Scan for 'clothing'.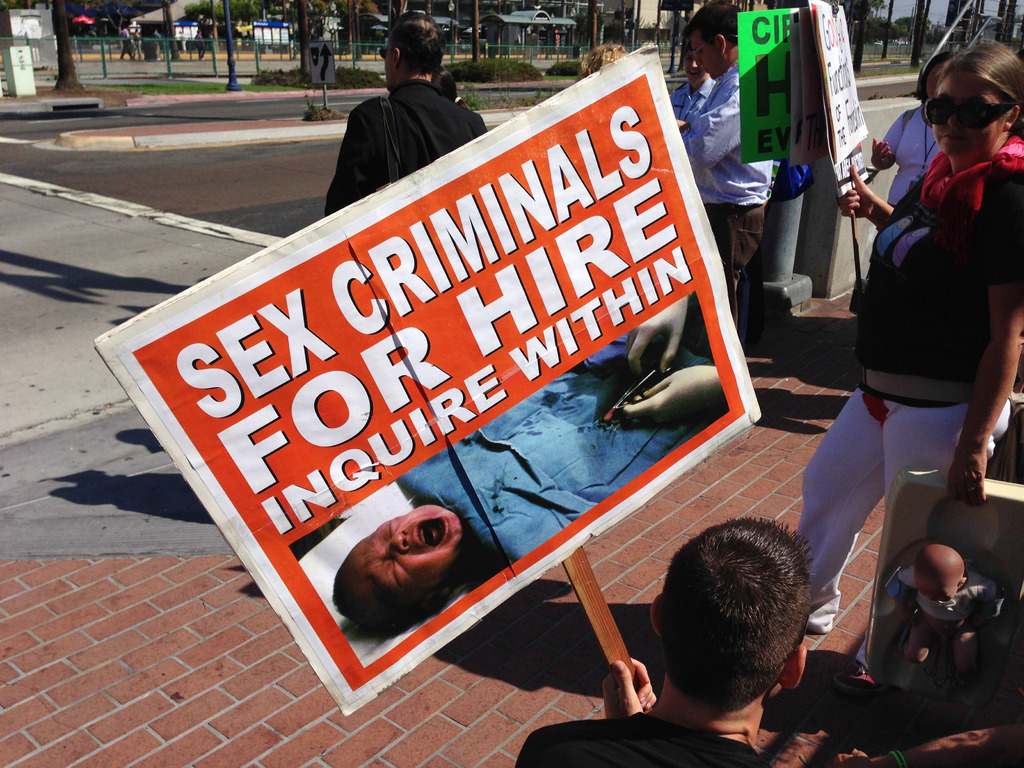
Scan result: locate(405, 345, 716, 564).
